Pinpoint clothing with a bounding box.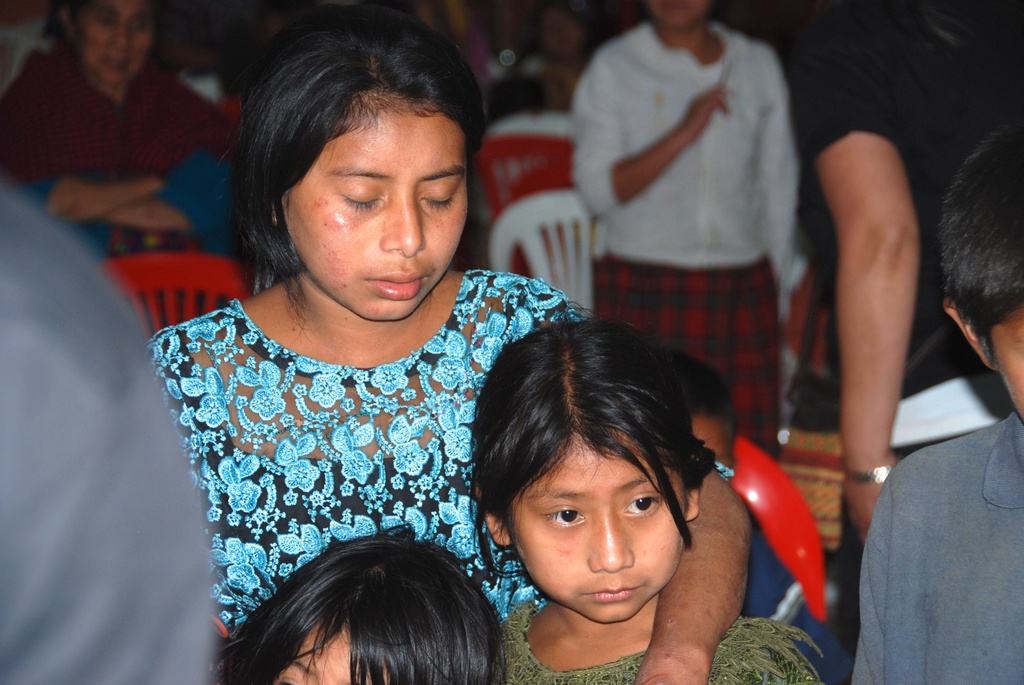
bbox(848, 411, 1023, 684).
